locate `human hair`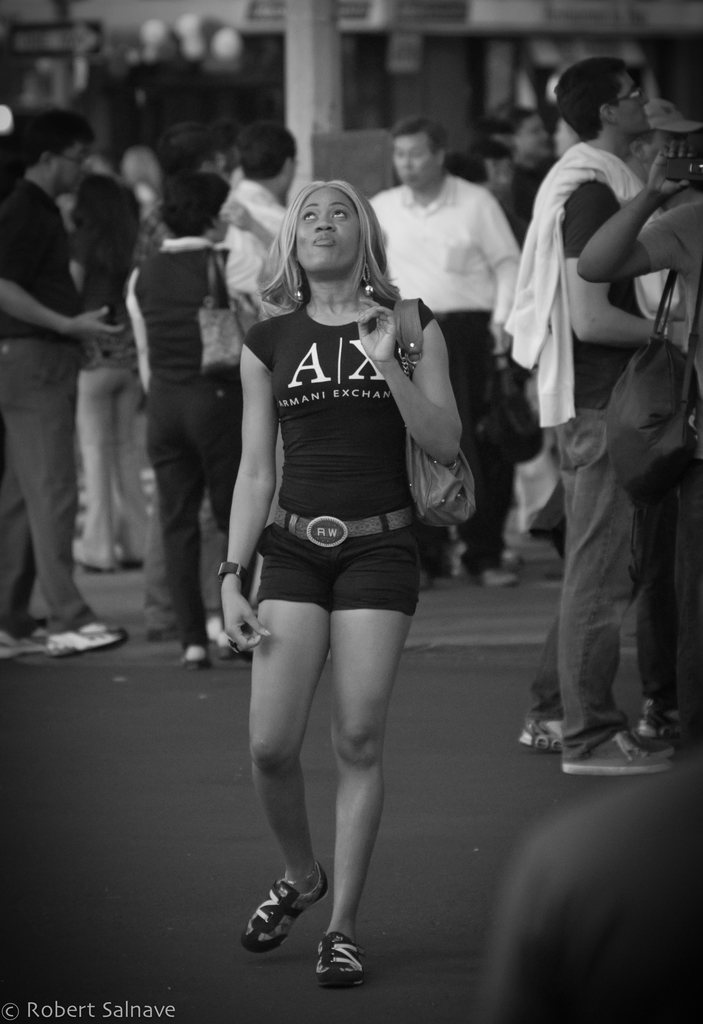
<region>156, 172, 230, 235</region>
